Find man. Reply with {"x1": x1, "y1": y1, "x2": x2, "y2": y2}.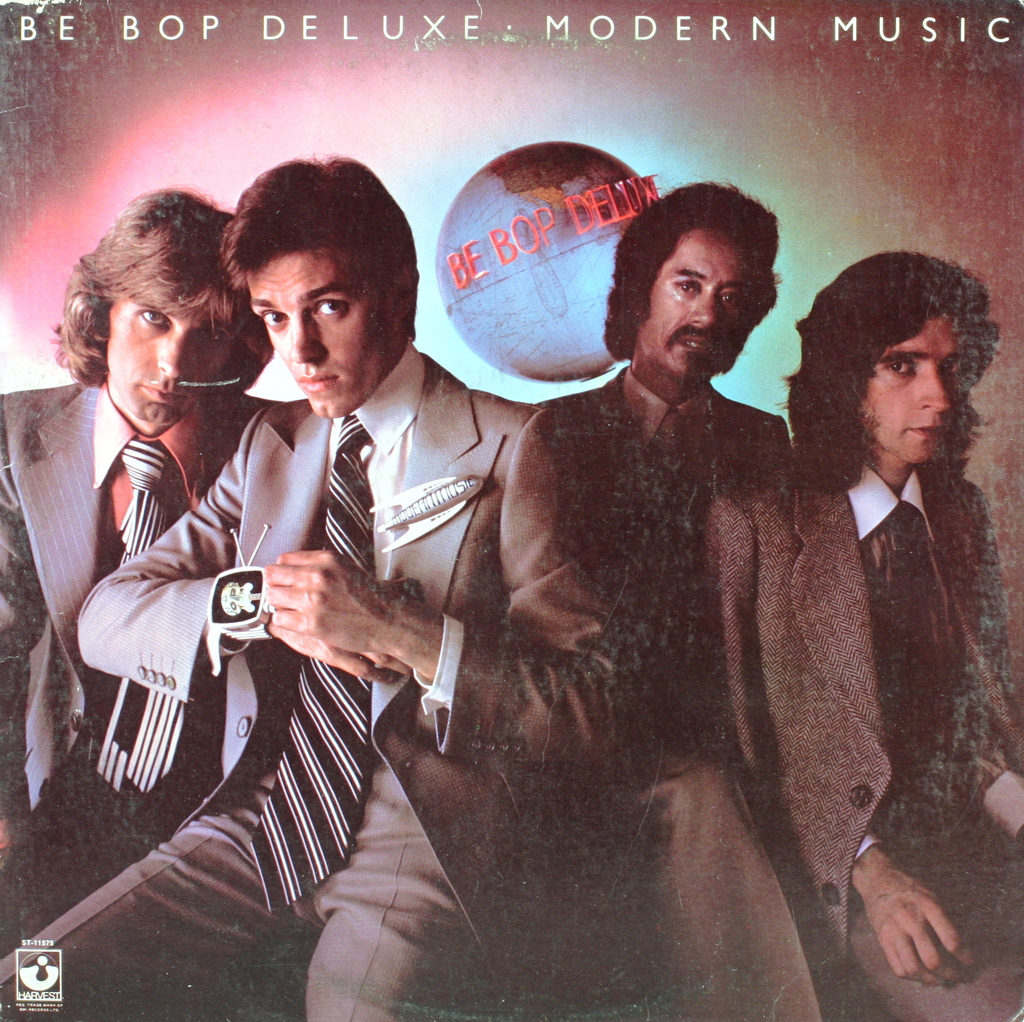
{"x1": 770, "y1": 245, "x2": 1023, "y2": 1021}.
